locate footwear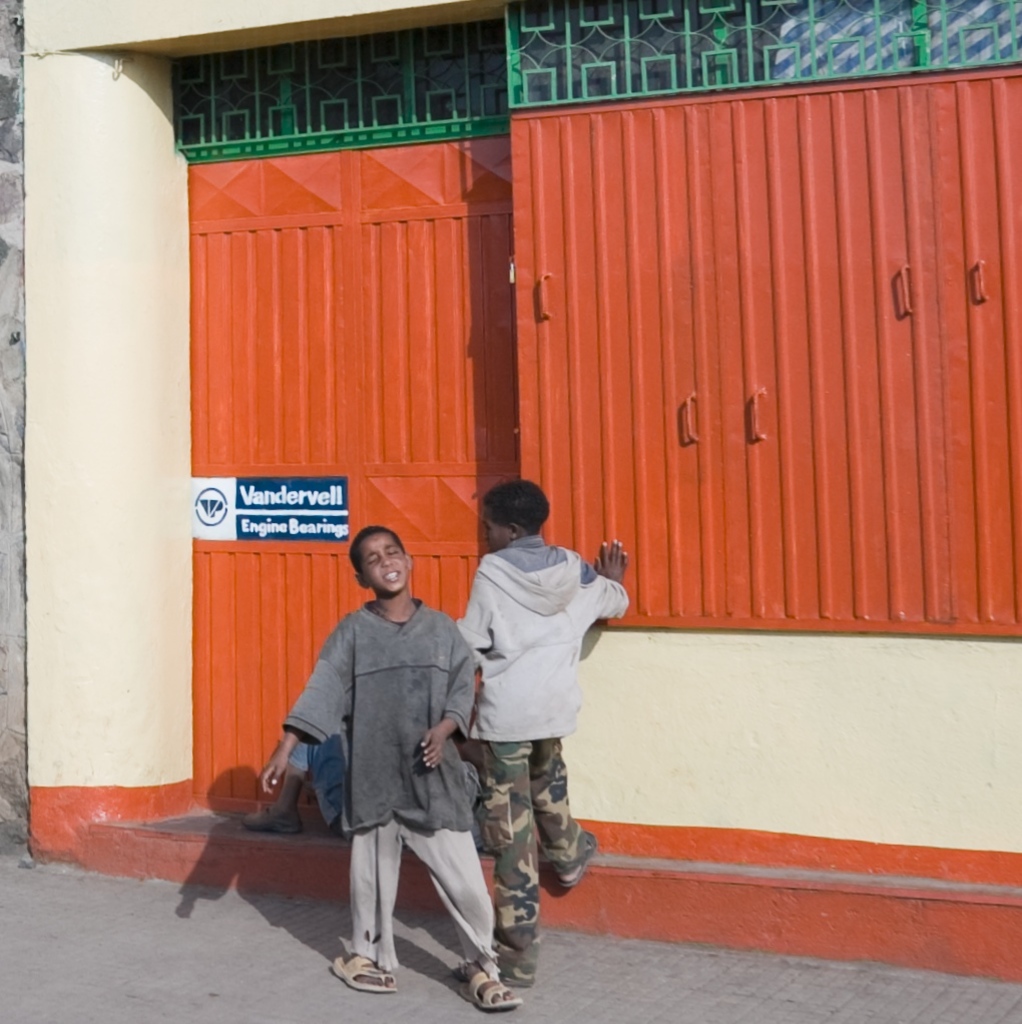
bbox(558, 826, 601, 886)
